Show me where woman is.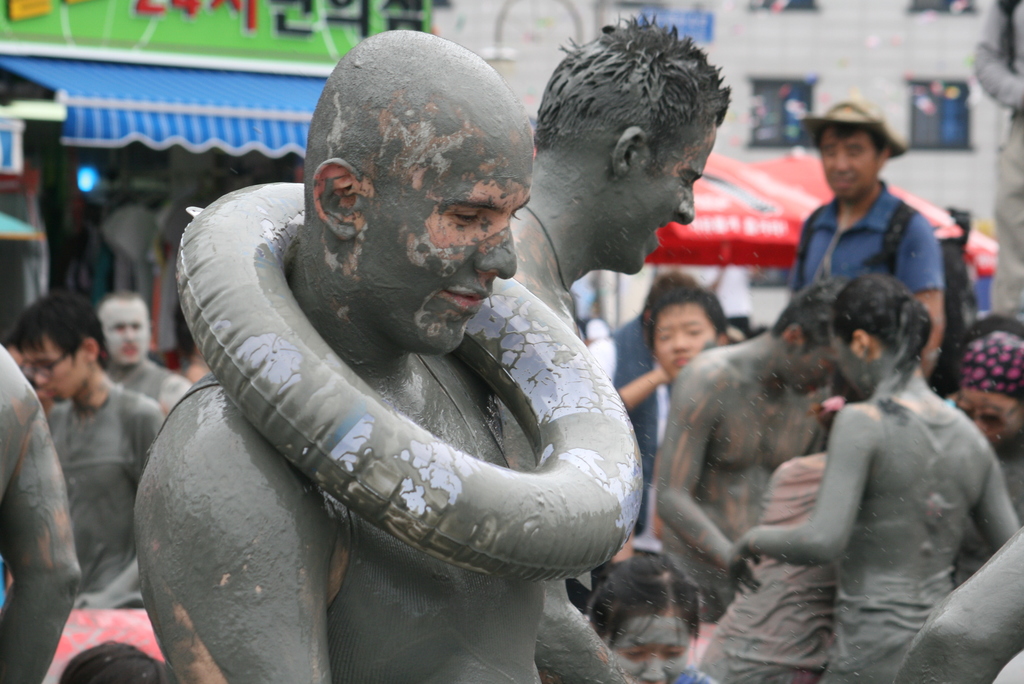
woman is at region(589, 558, 714, 683).
